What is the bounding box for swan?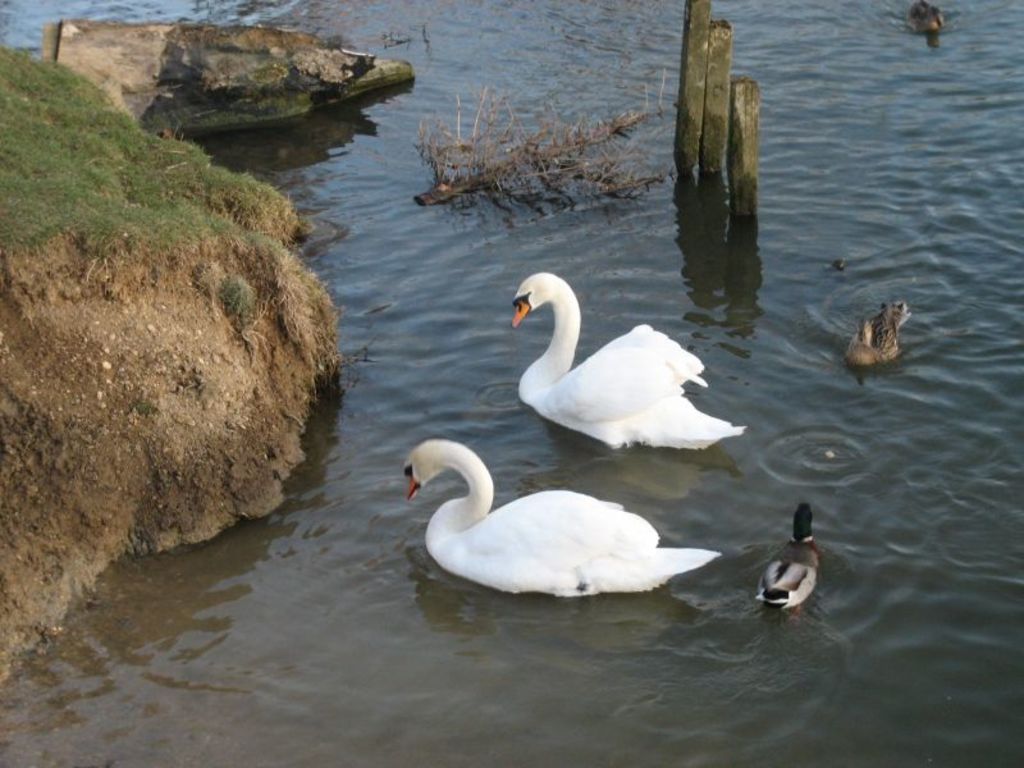
{"x1": 516, "y1": 269, "x2": 740, "y2": 448}.
